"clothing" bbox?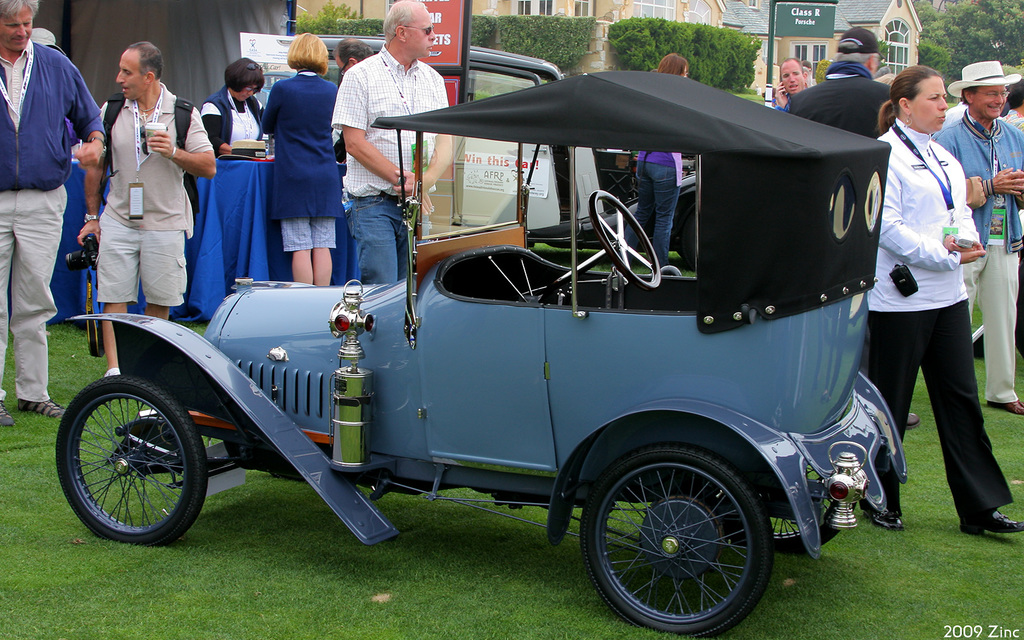
637, 152, 680, 266
